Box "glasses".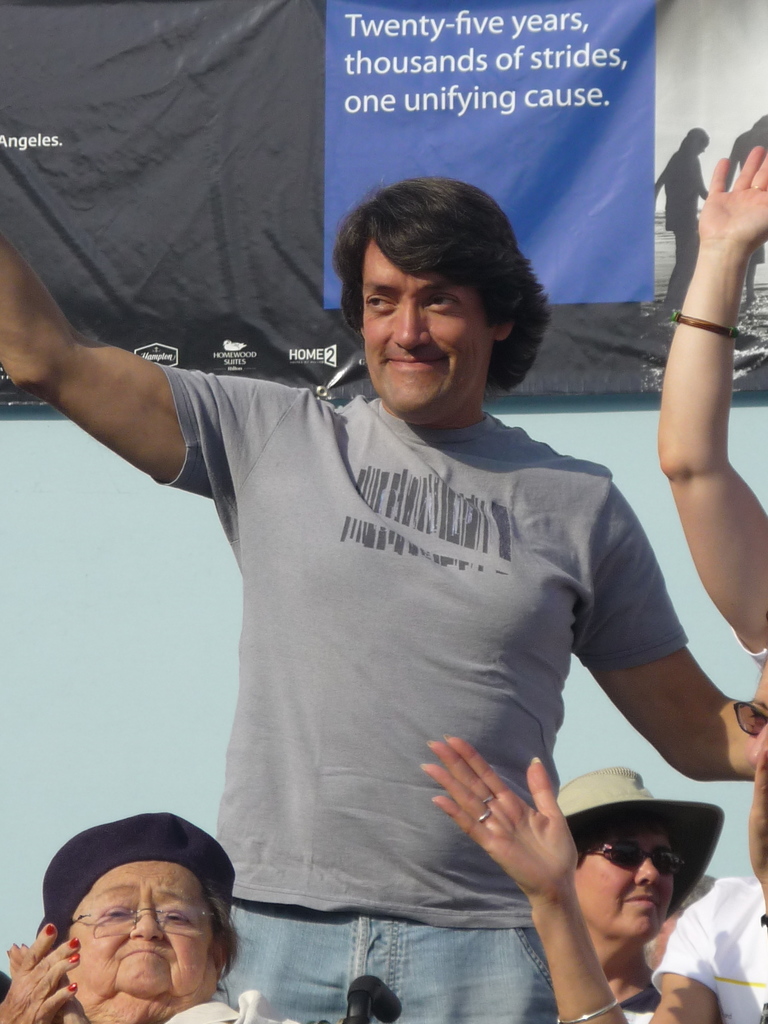
left=60, top=911, right=217, bottom=935.
